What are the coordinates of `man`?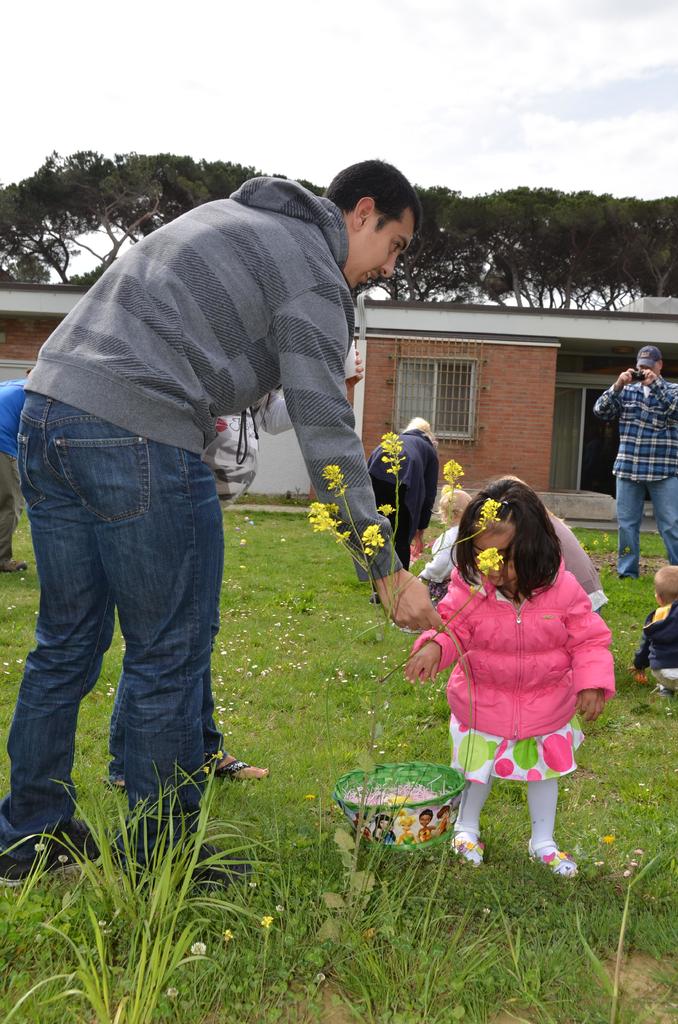
left=0, top=156, right=423, bottom=888.
